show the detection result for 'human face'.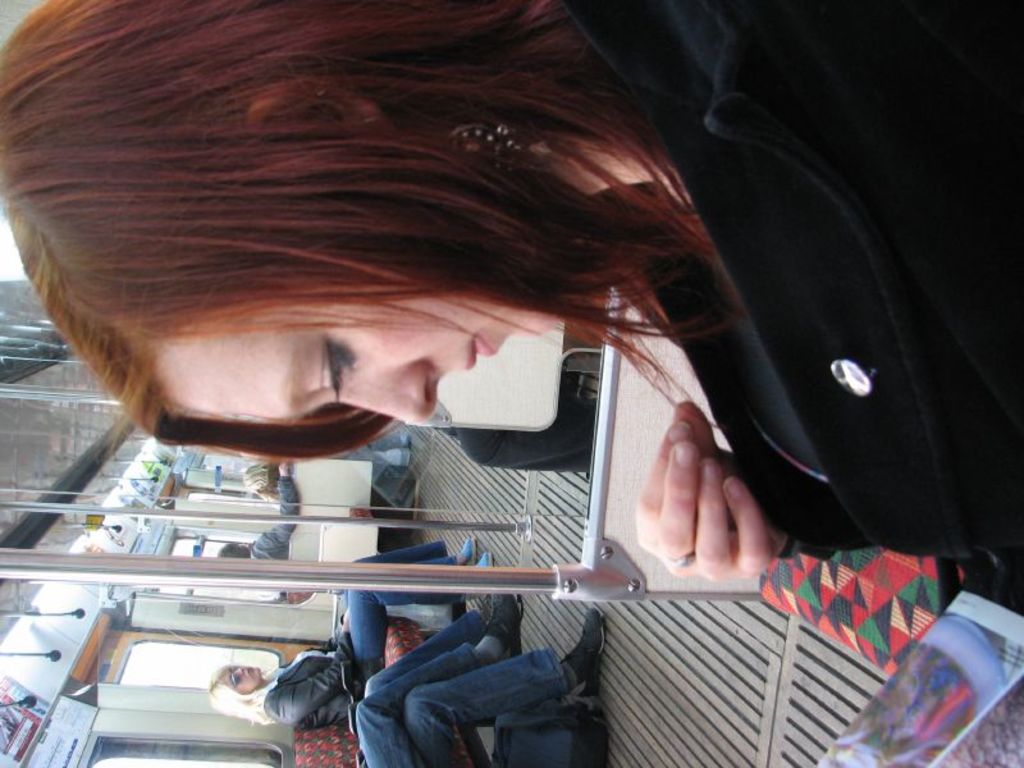
220/666/261/696.
